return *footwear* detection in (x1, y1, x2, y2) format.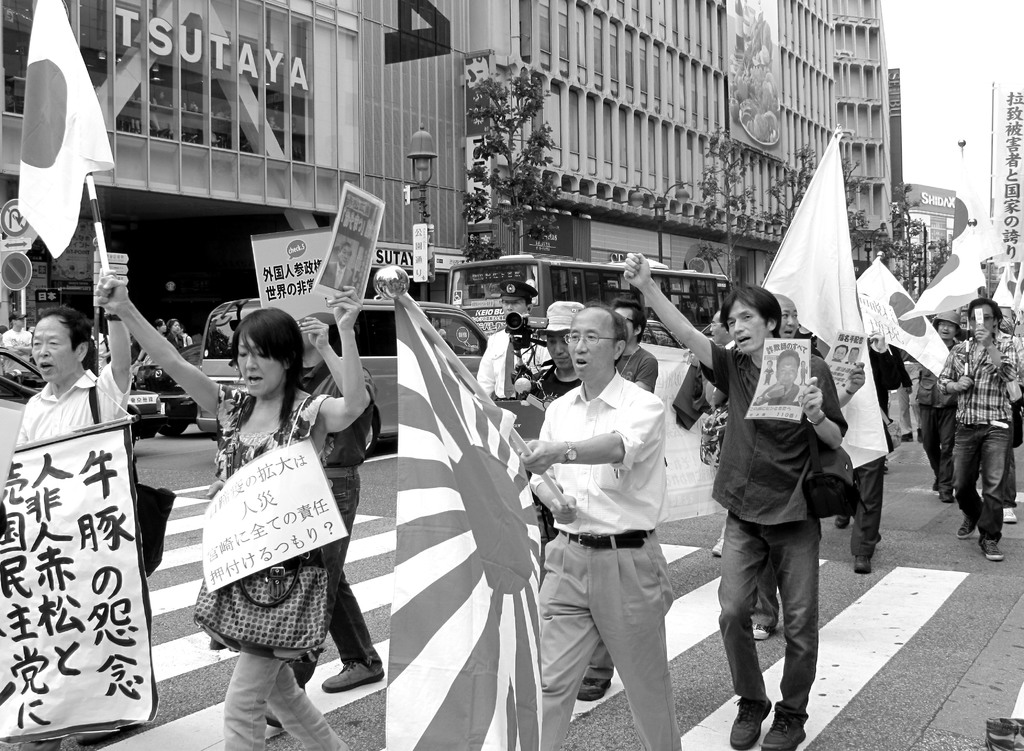
(936, 488, 955, 504).
